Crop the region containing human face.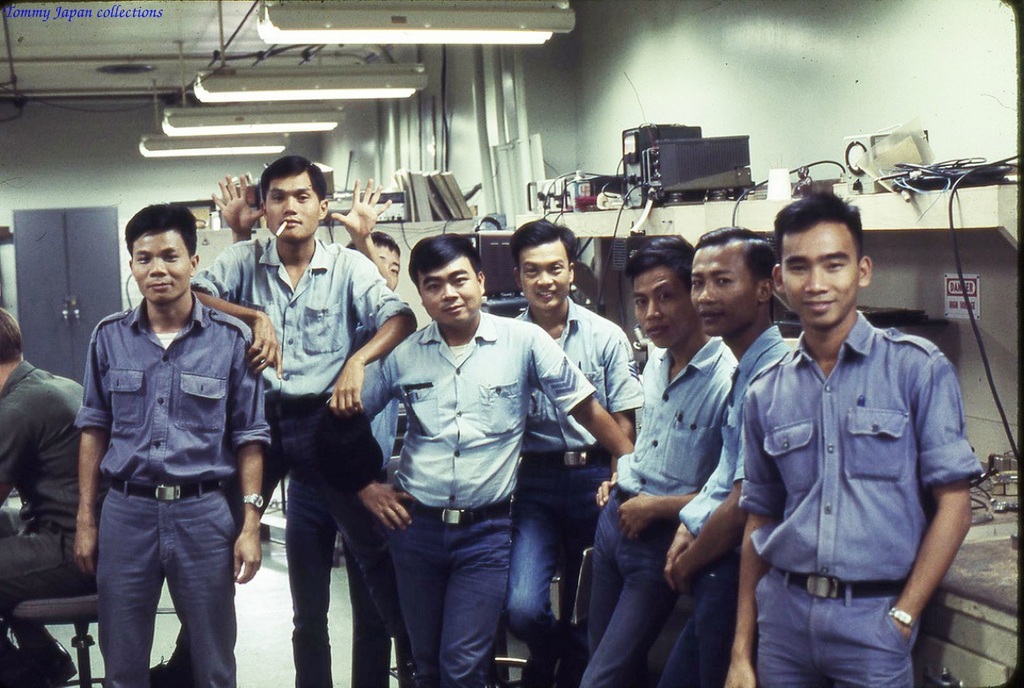
Crop region: <bbox>381, 243, 403, 285</bbox>.
